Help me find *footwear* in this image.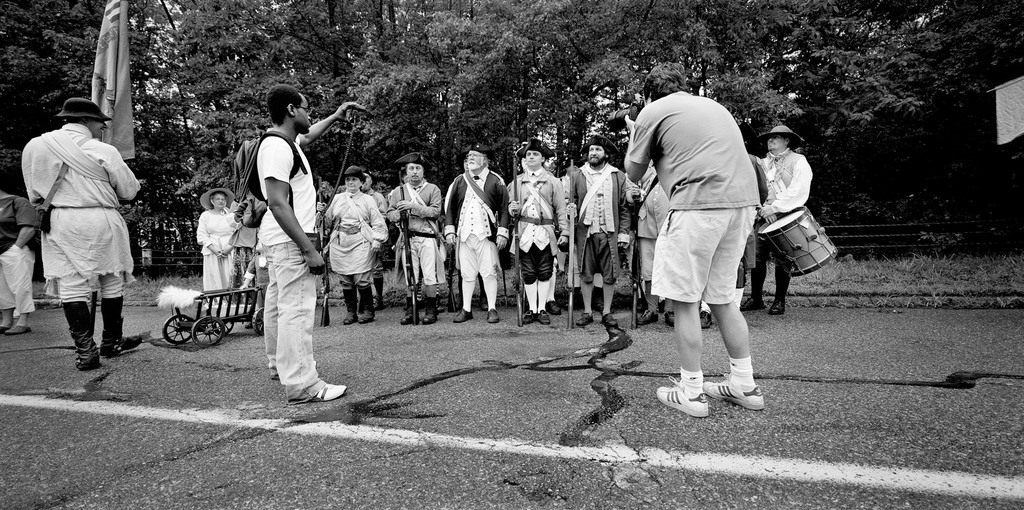
Found it: locate(452, 308, 472, 323).
